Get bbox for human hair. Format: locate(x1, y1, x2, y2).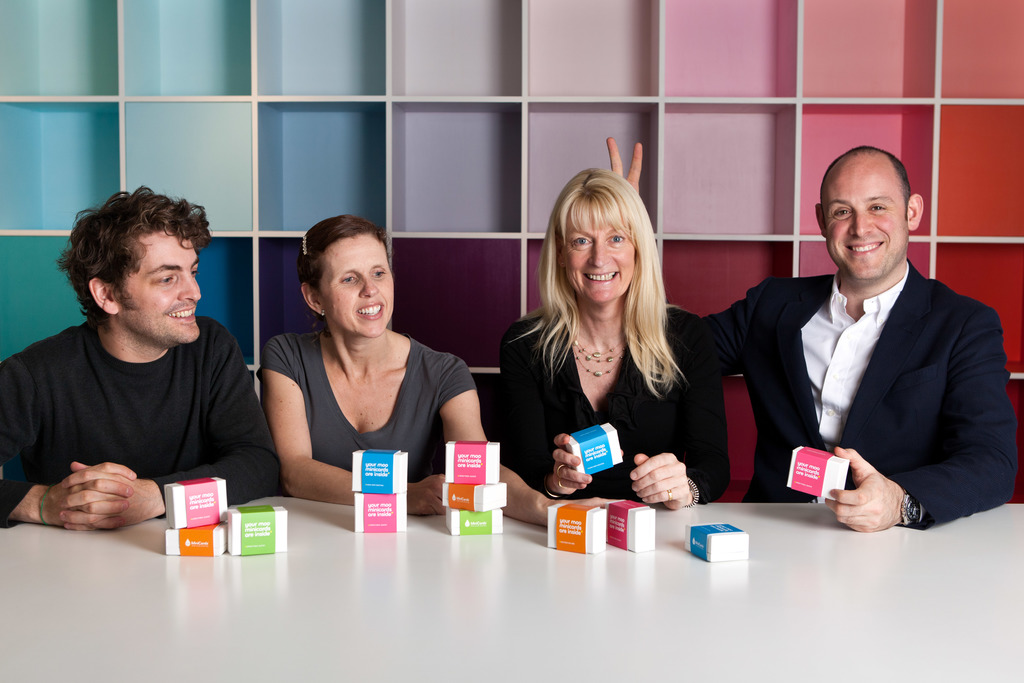
locate(510, 167, 689, 403).
